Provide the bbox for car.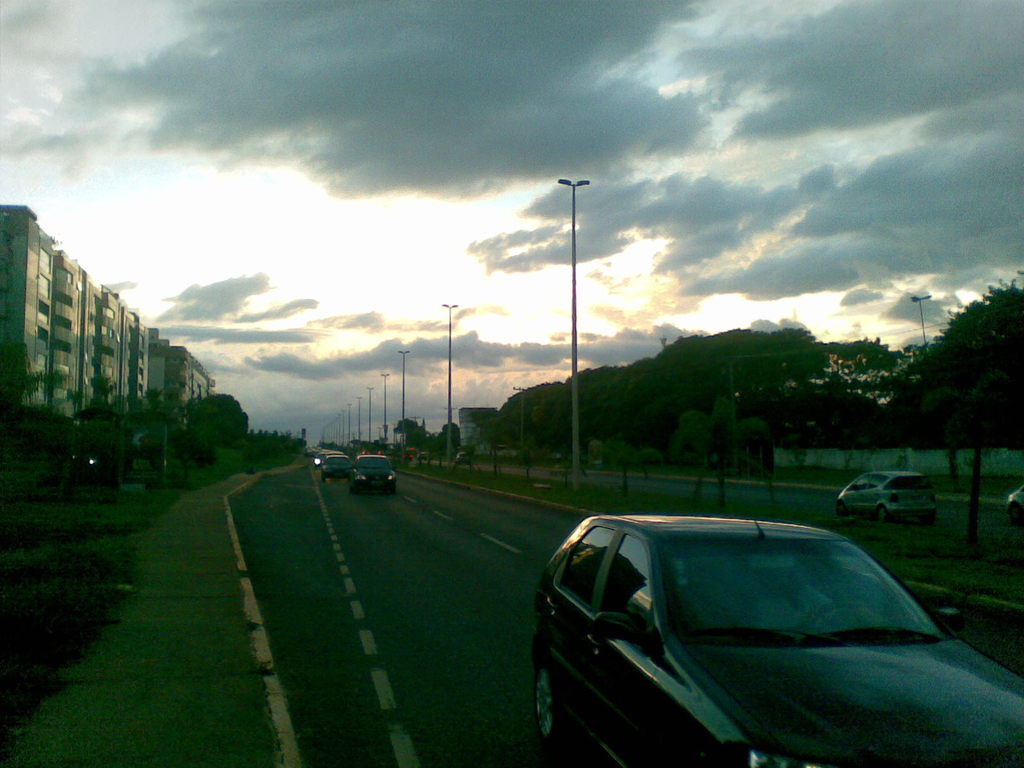
{"left": 524, "top": 508, "right": 1023, "bottom": 767}.
